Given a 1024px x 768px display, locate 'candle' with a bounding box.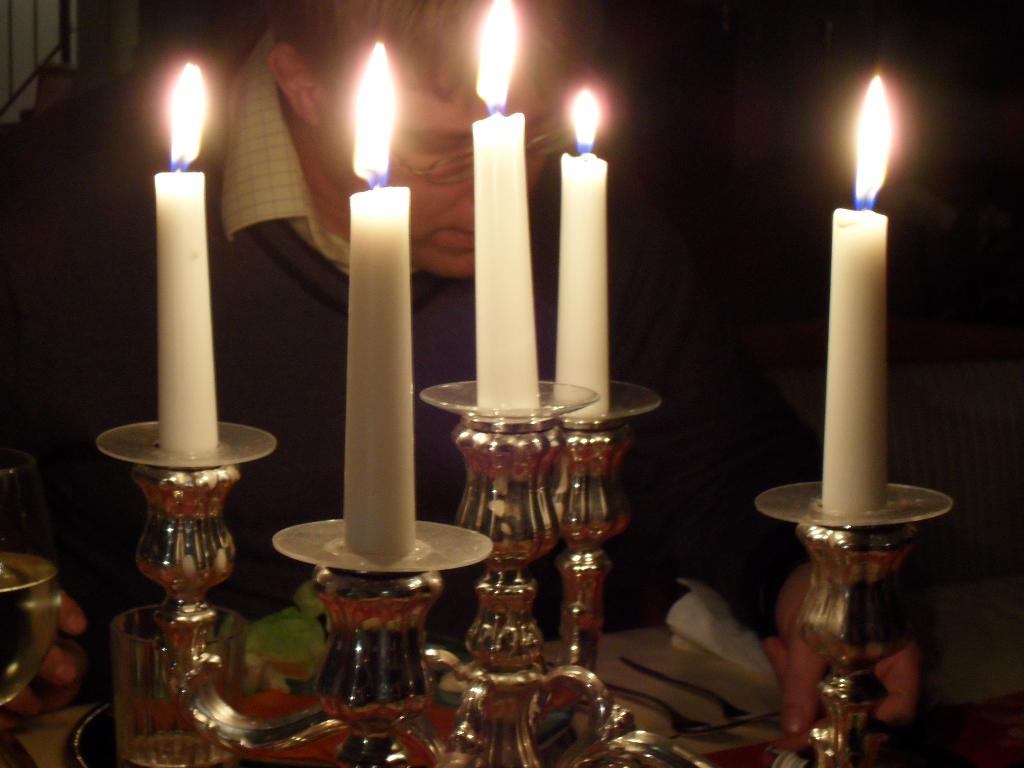
Located: (474,0,543,413).
